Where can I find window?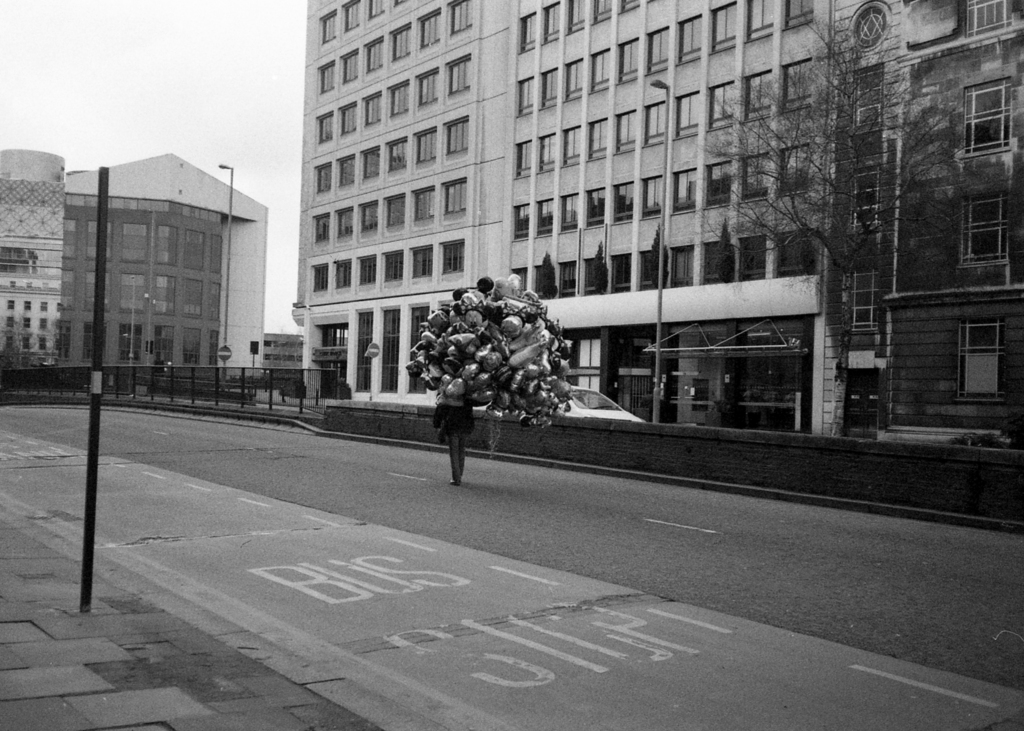
You can find it at l=381, t=251, r=401, b=285.
